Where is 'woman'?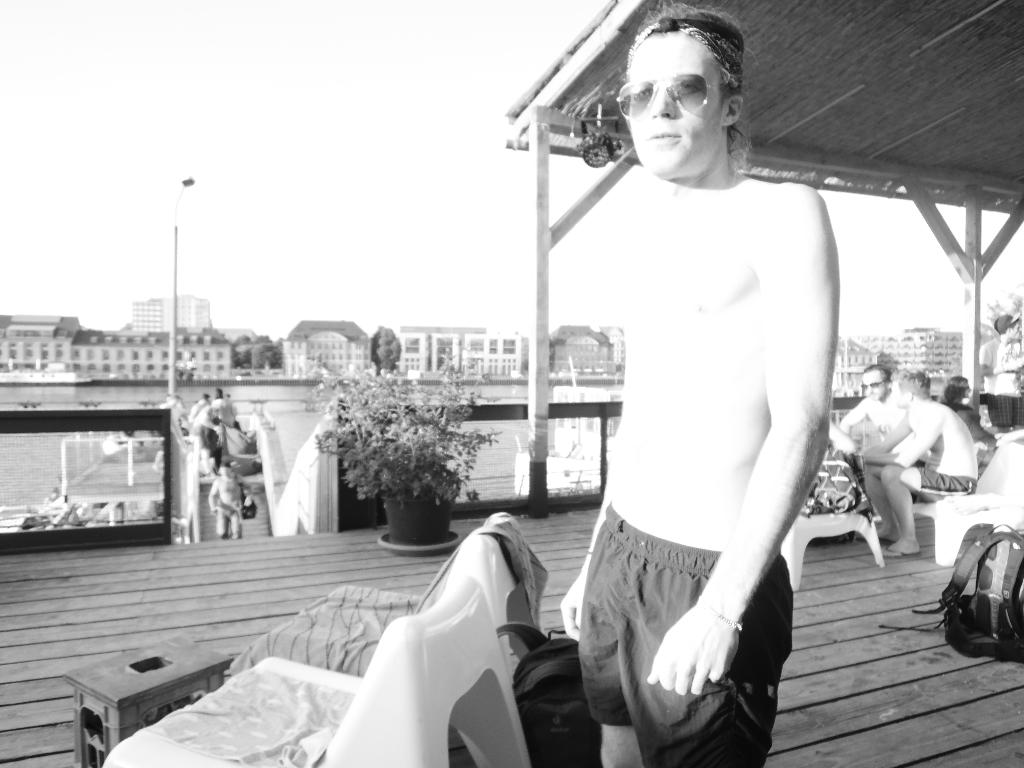
(left=940, top=372, right=1000, bottom=449).
